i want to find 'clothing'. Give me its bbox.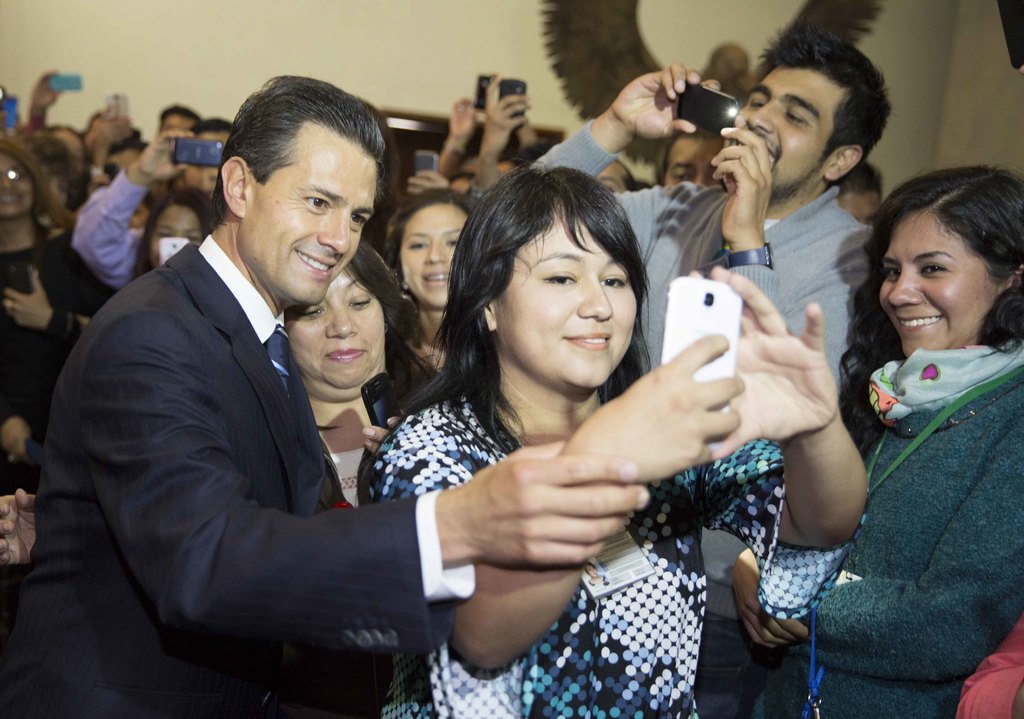
331/441/374/509.
